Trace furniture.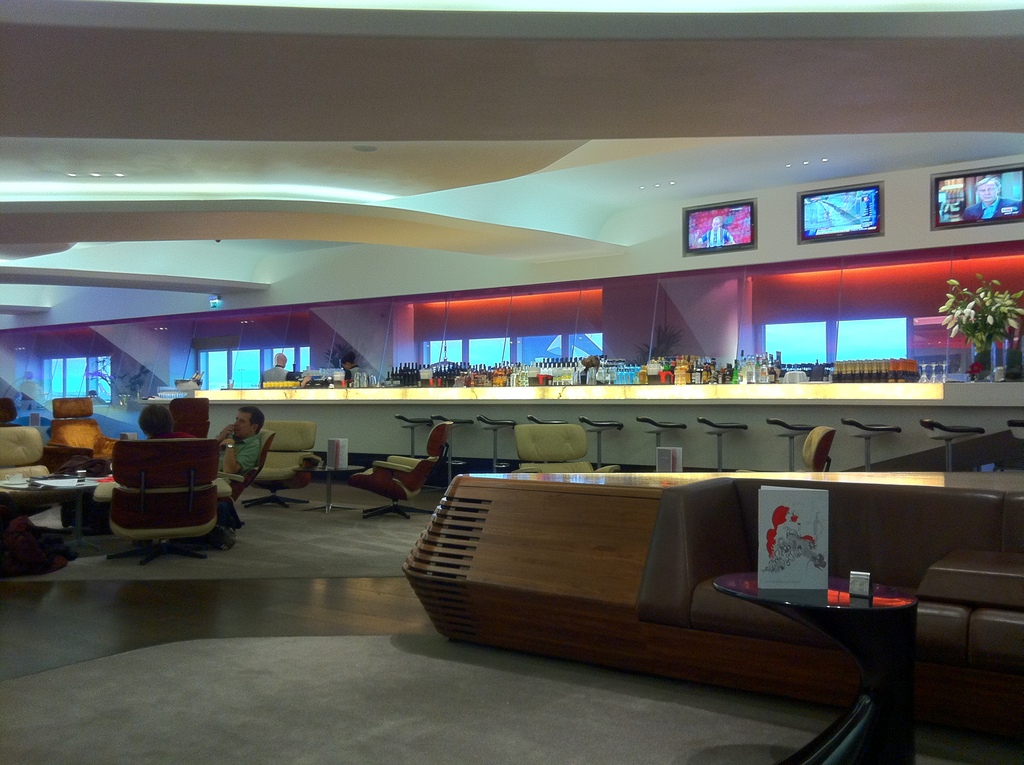
Traced to 525/413/567/423.
